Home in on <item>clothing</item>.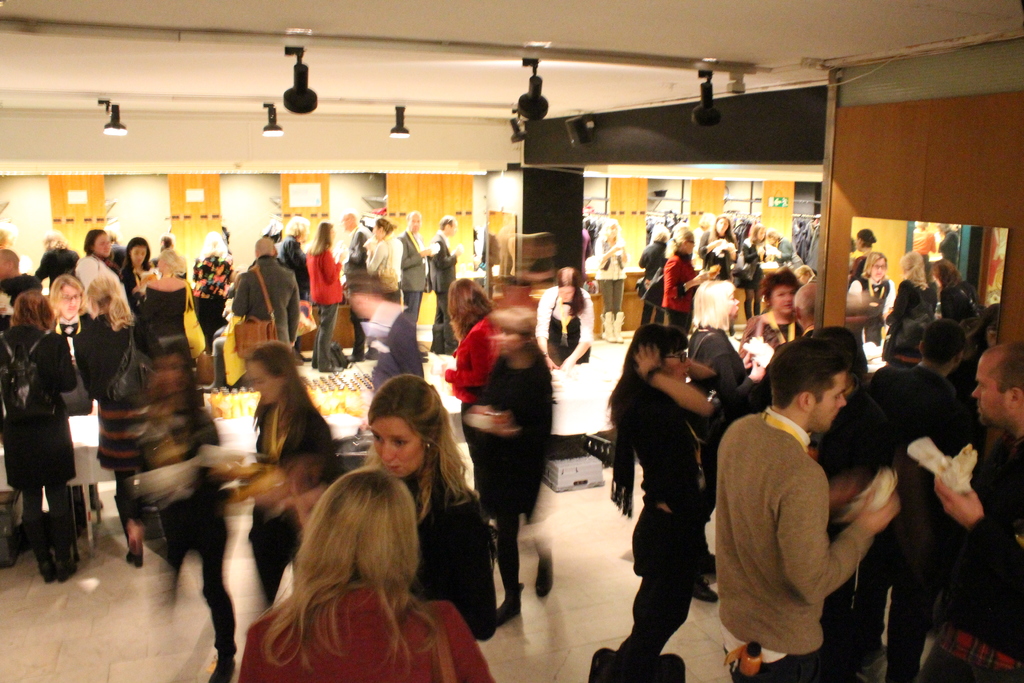
Homed in at box(408, 477, 497, 641).
